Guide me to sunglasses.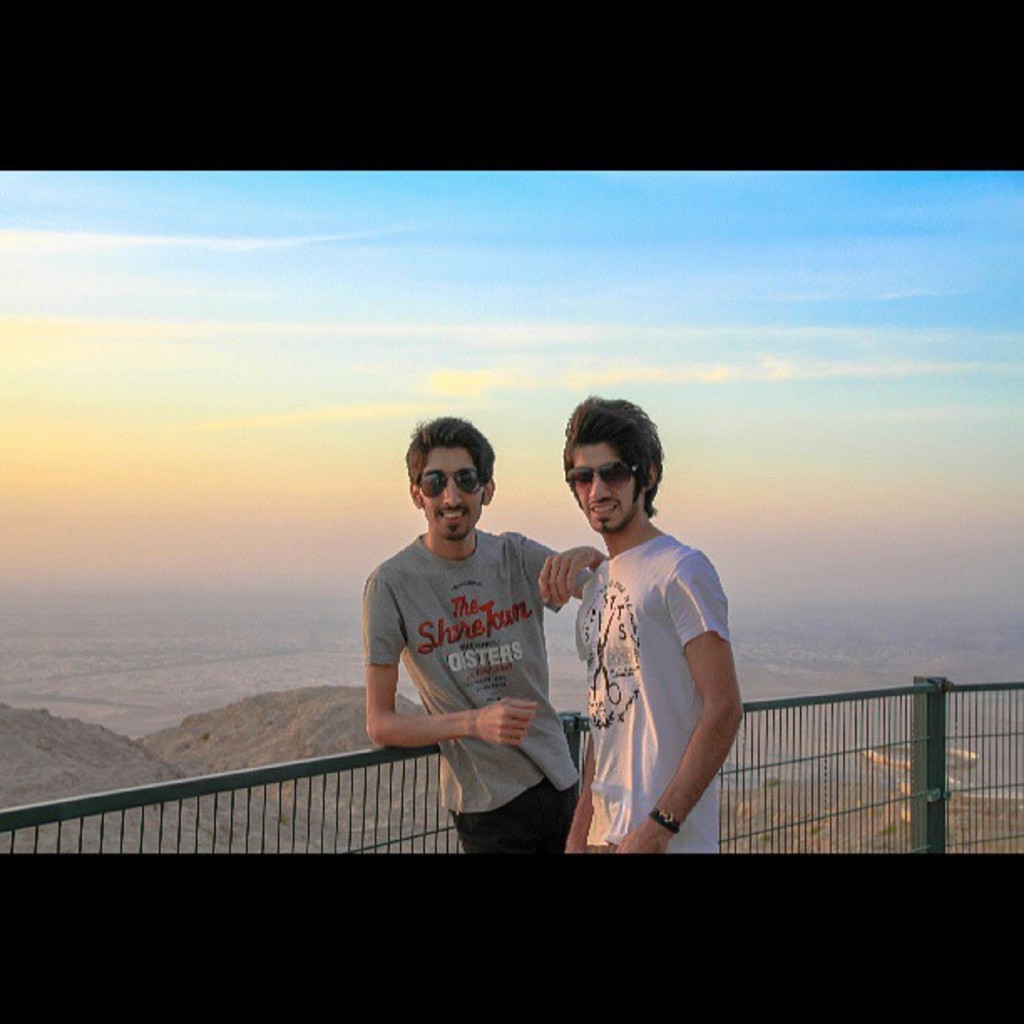
Guidance: 417,470,482,497.
